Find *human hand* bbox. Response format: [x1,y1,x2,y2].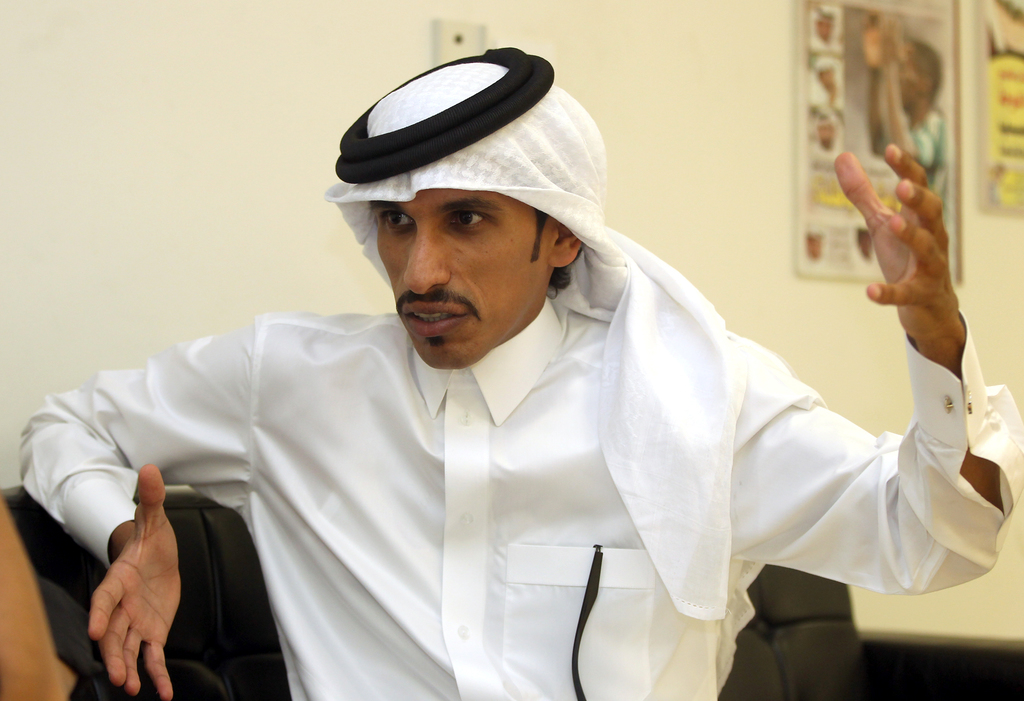
[858,8,885,72].
